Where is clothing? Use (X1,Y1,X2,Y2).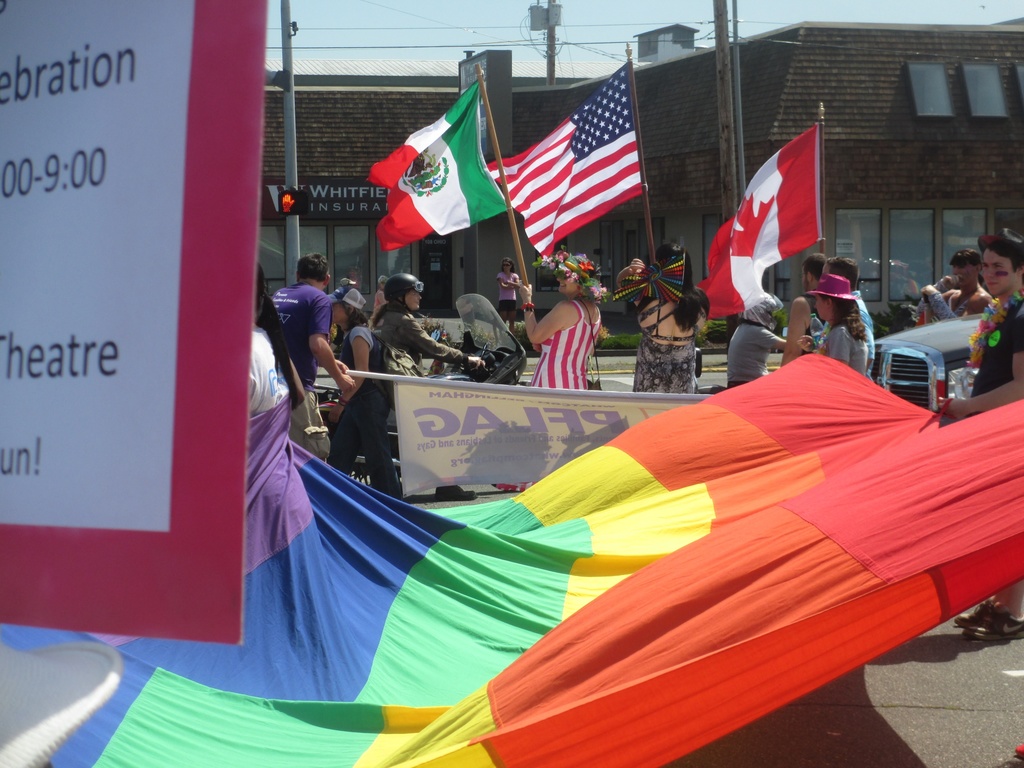
(378,306,474,371).
